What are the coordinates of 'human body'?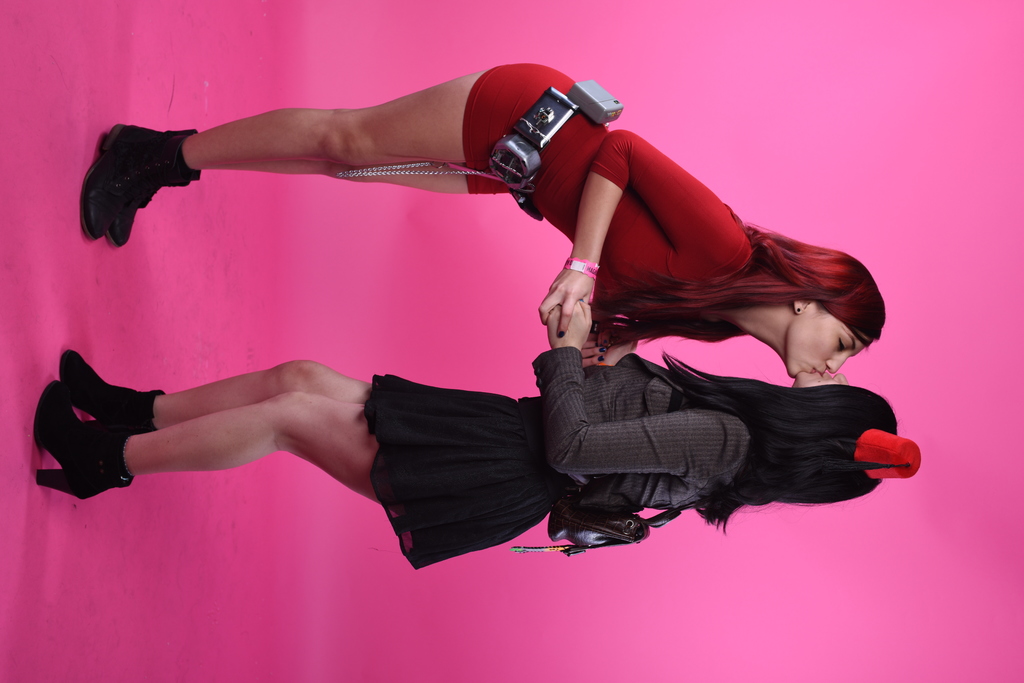
{"left": 81, "top": 60, "right": 889, "bottom": 382}.
